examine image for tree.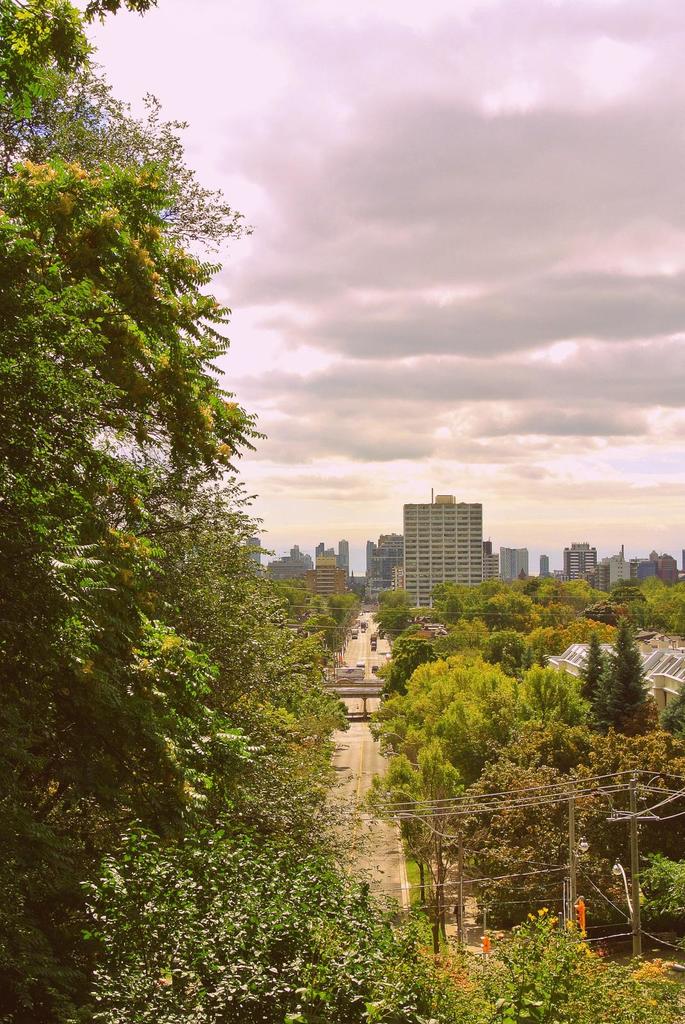
Examination result: [x1=443, y1=721, x2=606, y2=957].
